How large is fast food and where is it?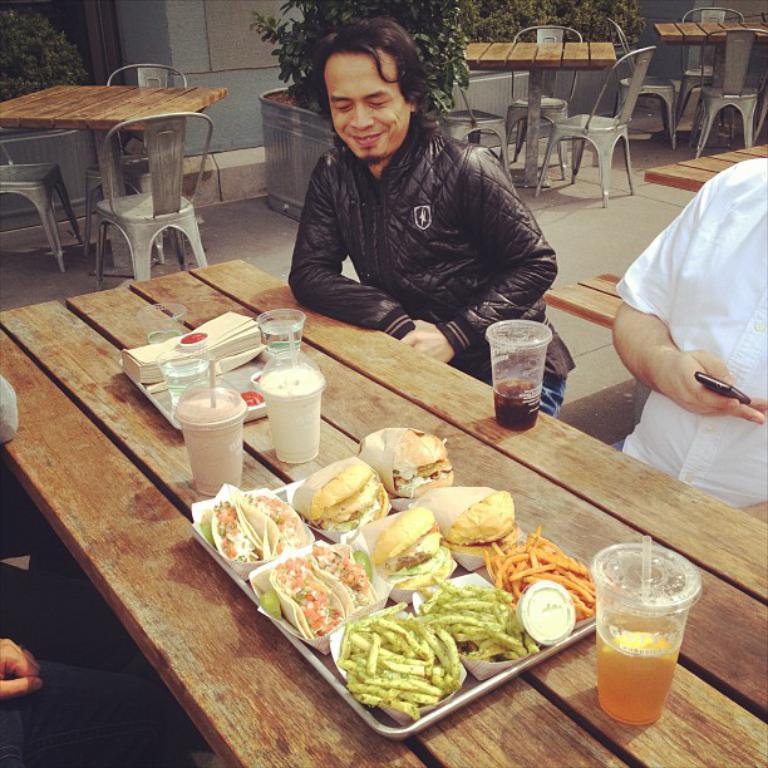
Bounding box: left=333, top=591, right=464, bottom=723.
